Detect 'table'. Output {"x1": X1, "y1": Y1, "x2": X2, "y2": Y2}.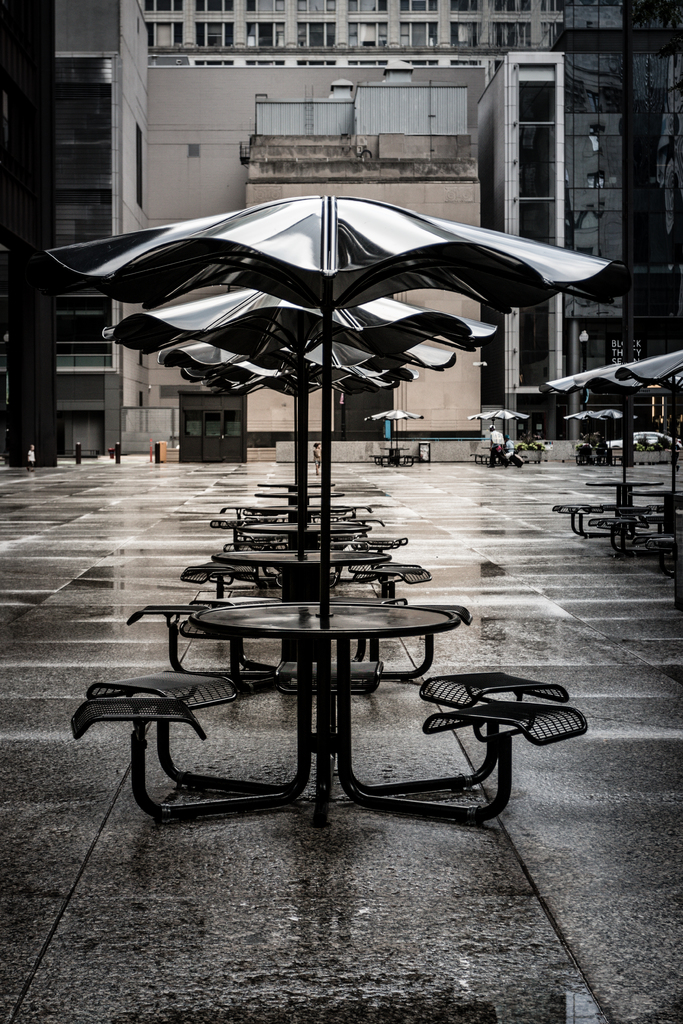
{"x1": 588, "y1": 480, "x2": 663, "y2": 504}.
